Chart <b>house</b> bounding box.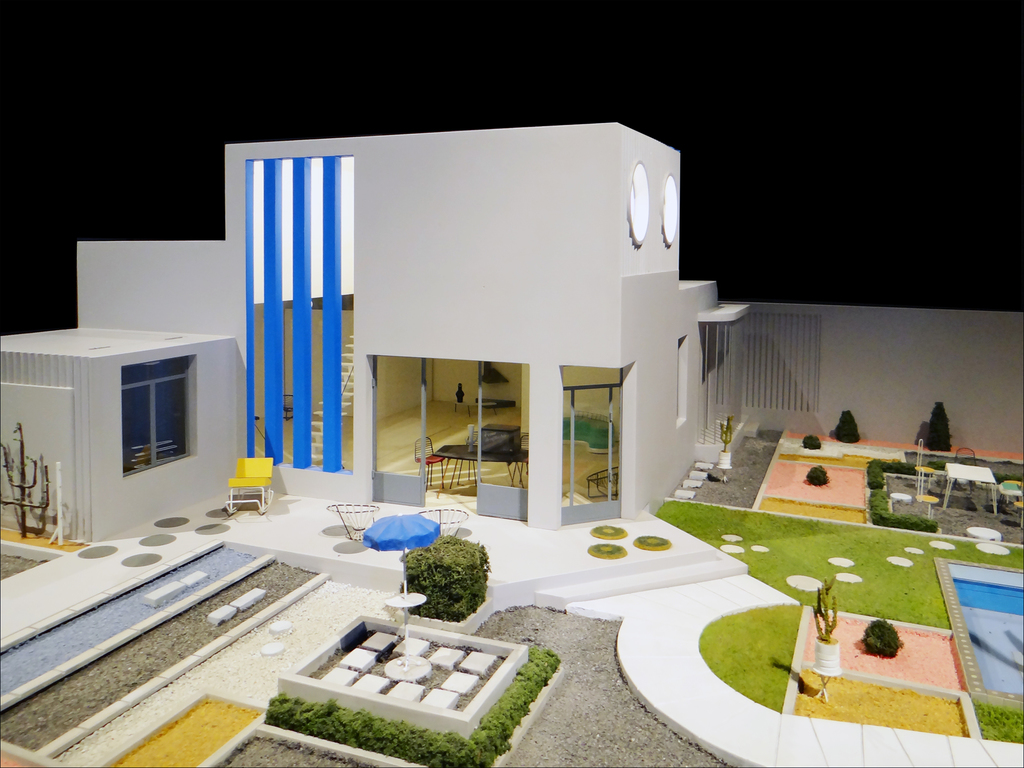
Charted: 0,323,241,544.
